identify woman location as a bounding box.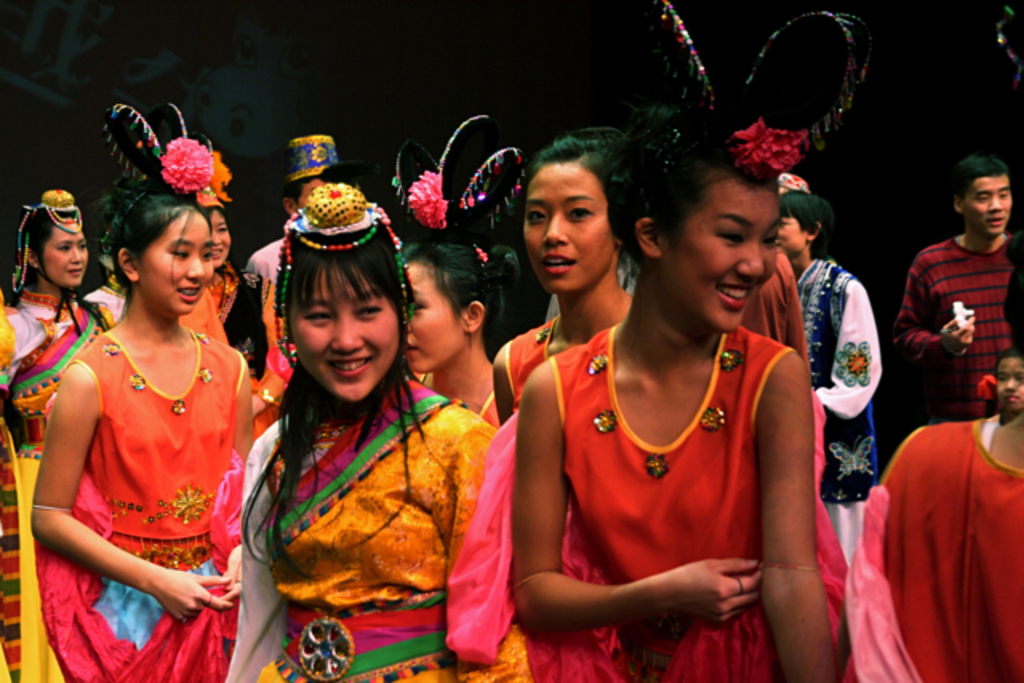
{"left": 517, "top": 3, "right": 848, "bottom": 681}.
